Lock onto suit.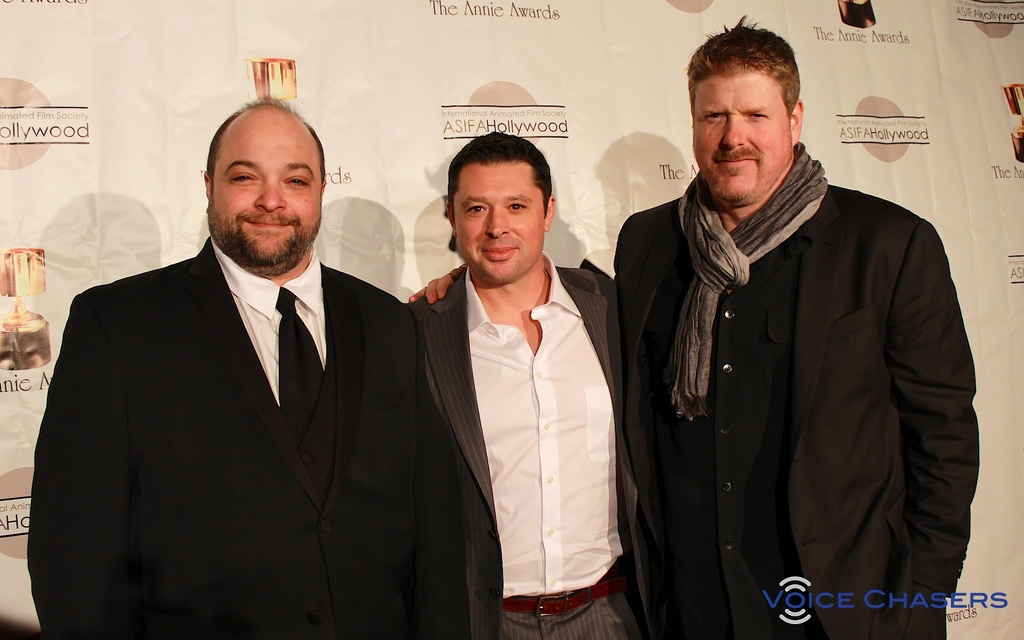
Locked: [405, 252, 654, 639].
